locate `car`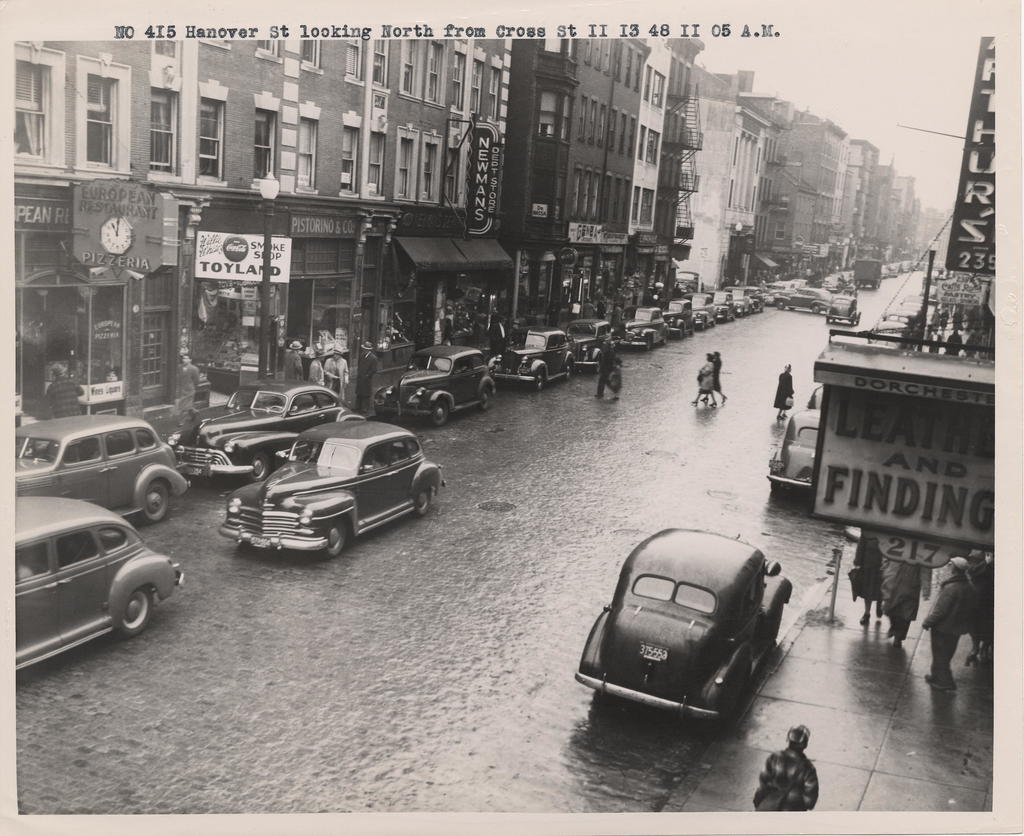
crop(719, 291, 730, 333)
